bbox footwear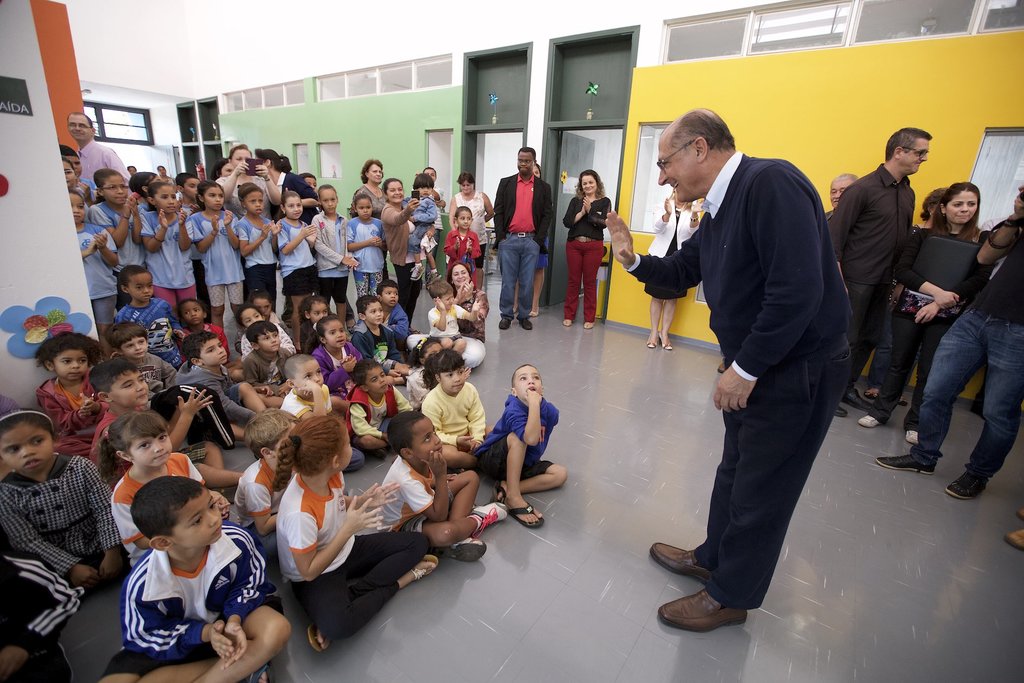
region(844, 389, 871, 410)
